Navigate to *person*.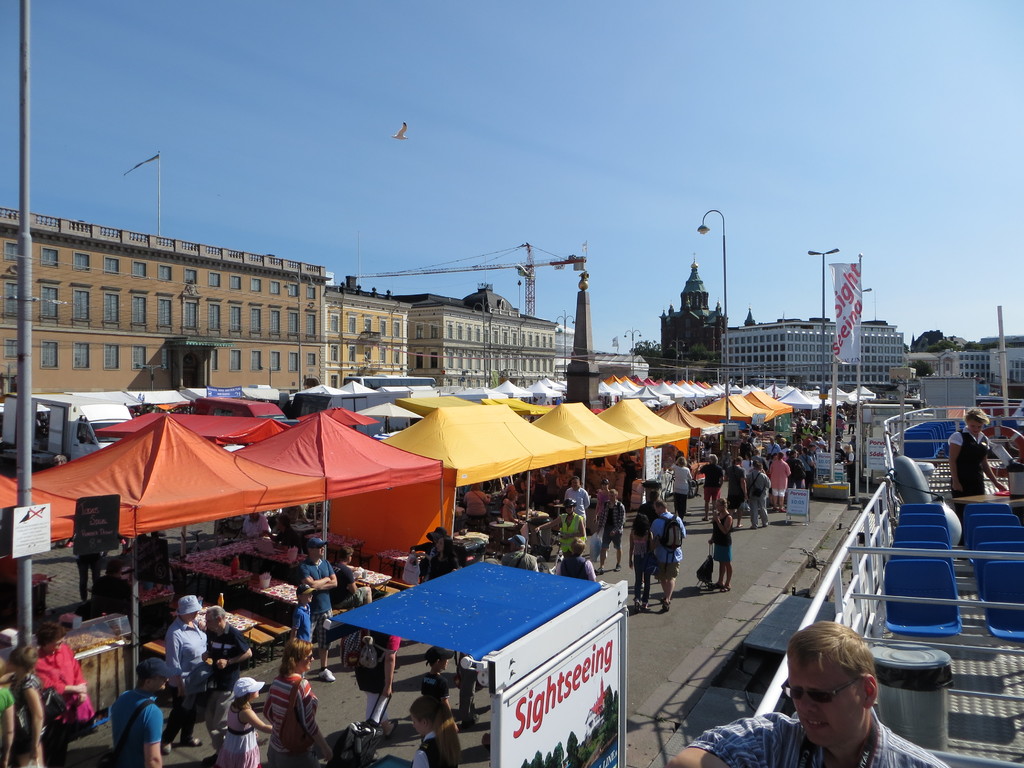
Navigation target: crop(708, 495, 735, 590).
